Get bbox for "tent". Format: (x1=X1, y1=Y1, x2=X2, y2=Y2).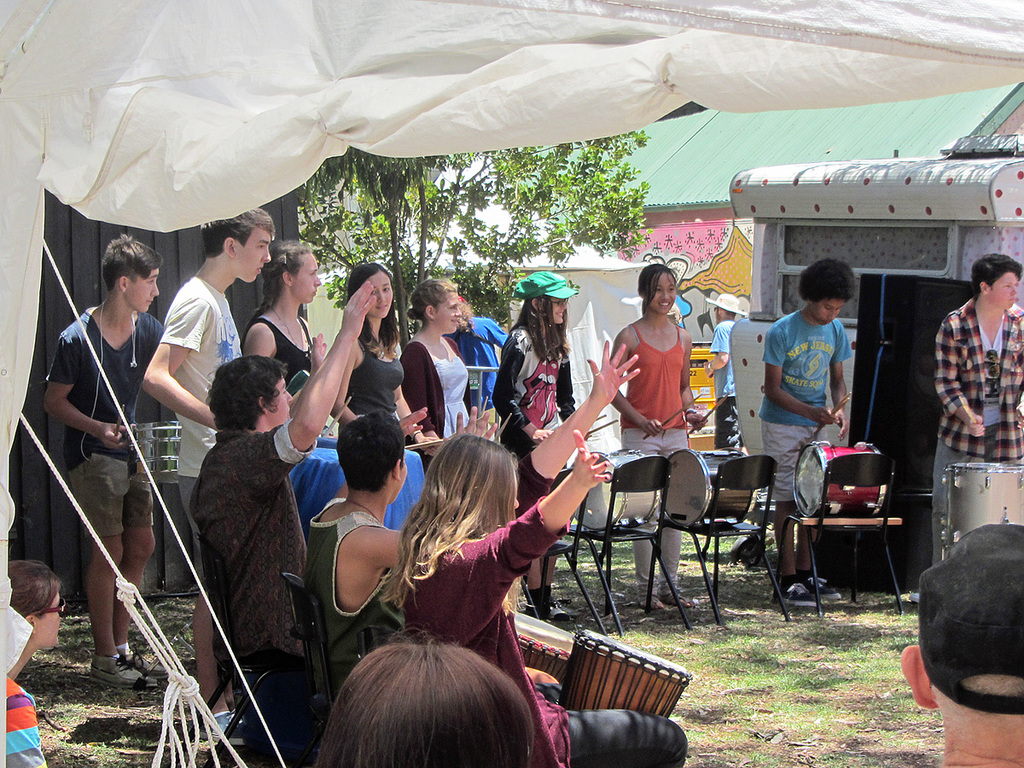
(x1=0, y1=0, x2=1023, y2=767).
